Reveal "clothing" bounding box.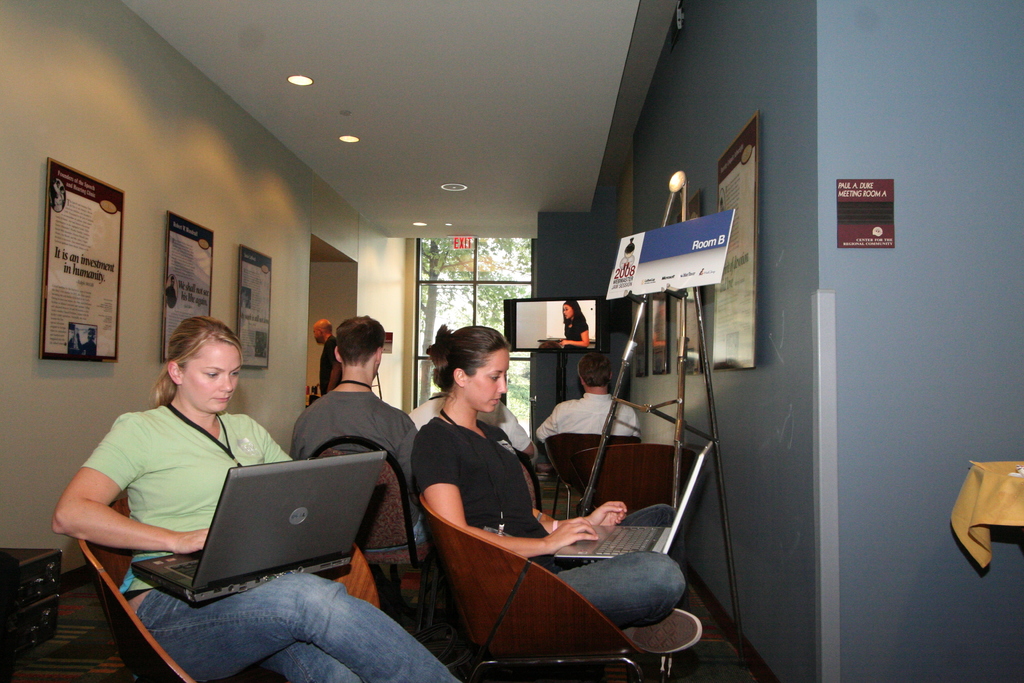
Revealed: 534 390 637 448.
